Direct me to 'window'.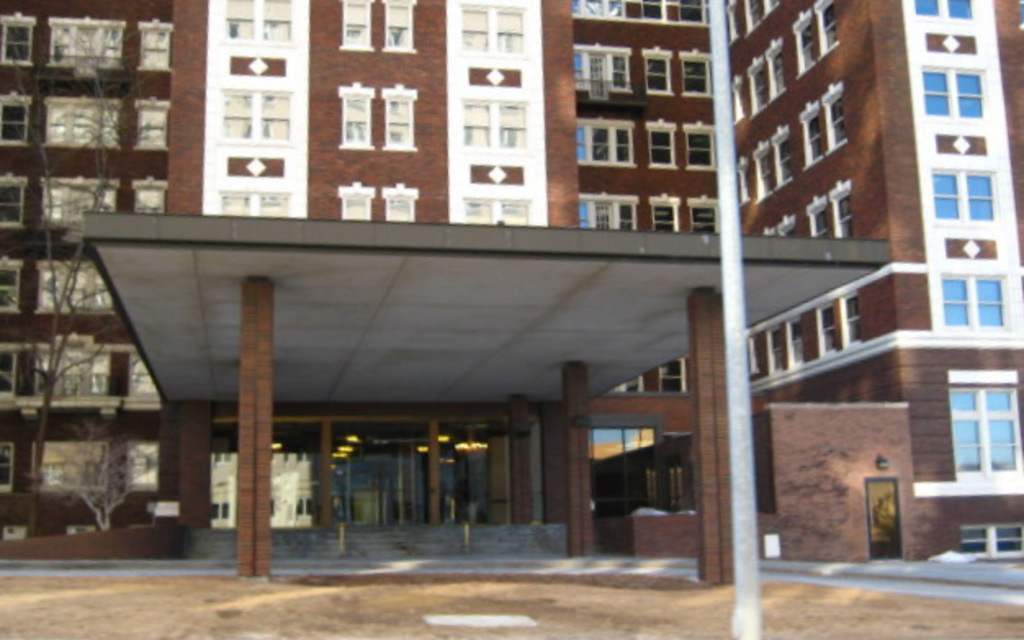
Direction: <bbox>383, 180, 419, 226</bbox>.
